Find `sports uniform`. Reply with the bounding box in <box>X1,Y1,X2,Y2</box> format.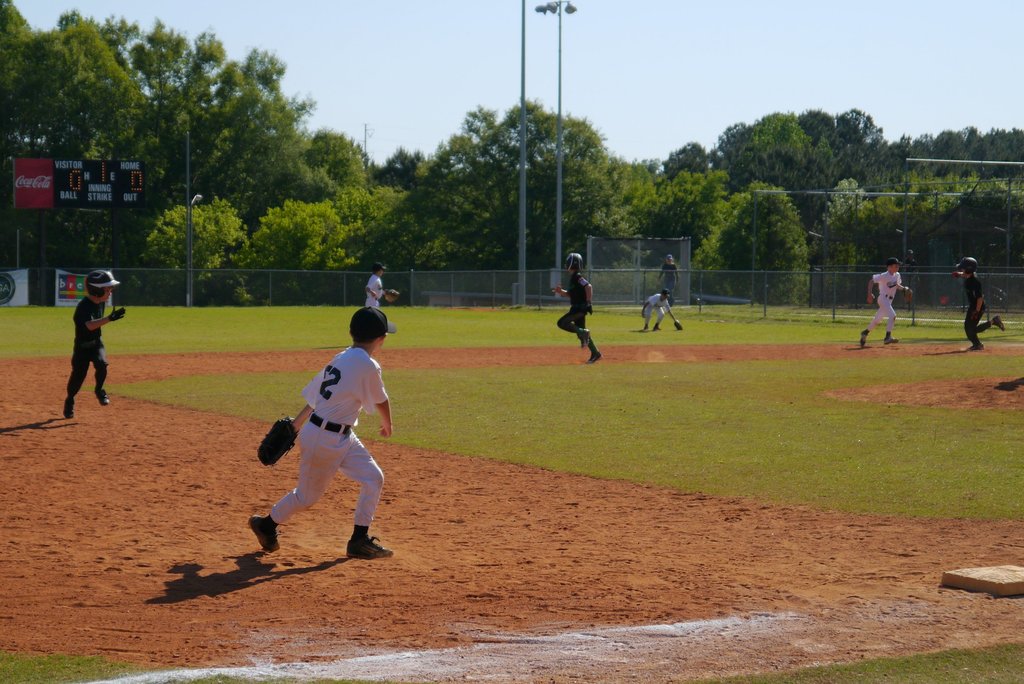
<box>555,266,598,360</box>.
